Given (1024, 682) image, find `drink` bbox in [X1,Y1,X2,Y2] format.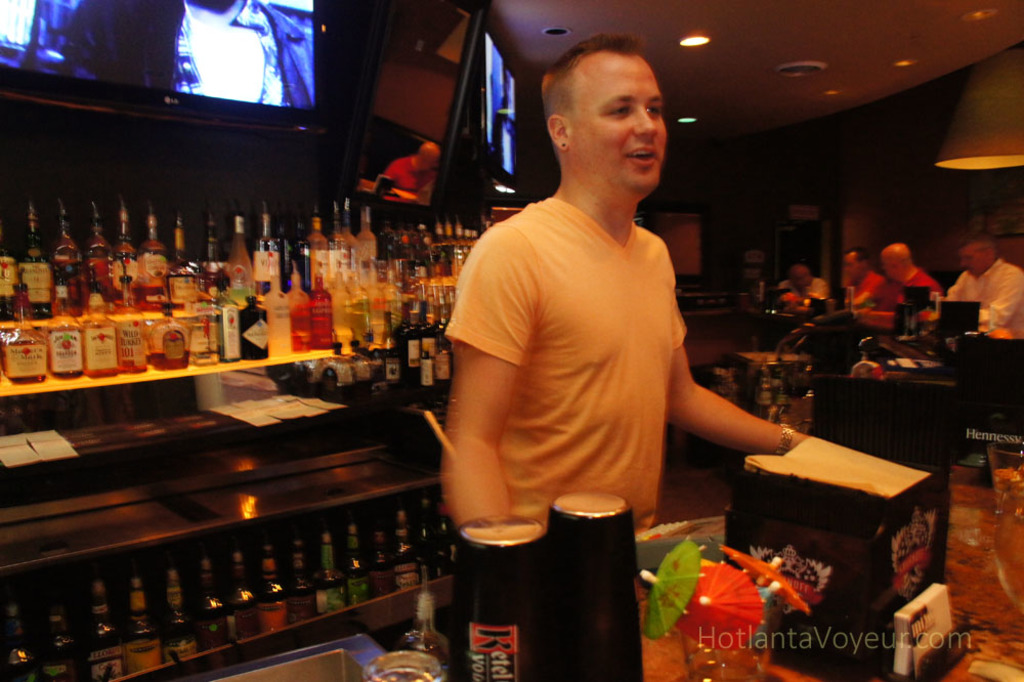
[330,230,352,287].
